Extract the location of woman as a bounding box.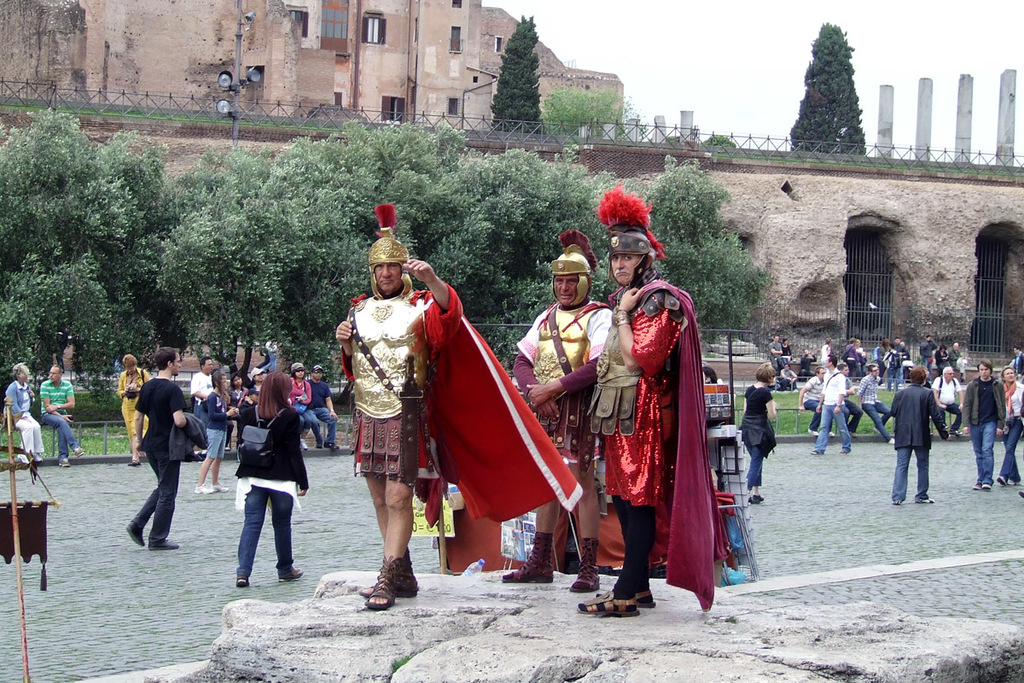
box=[231, 373, 247, 452].
